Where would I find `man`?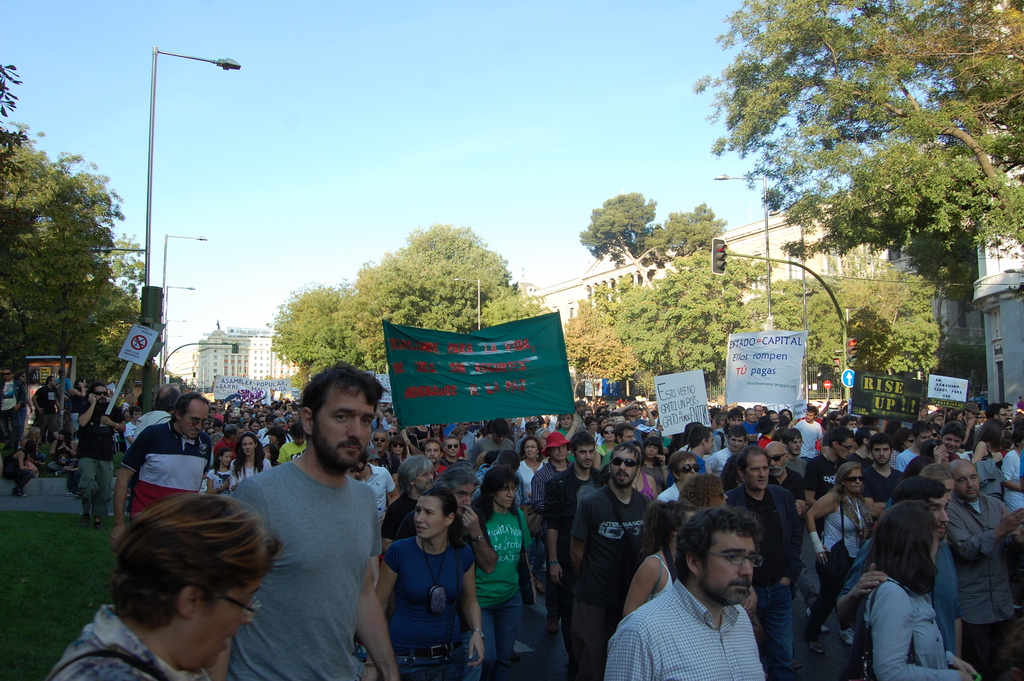
At BBox(109, 392, 214, 557).
